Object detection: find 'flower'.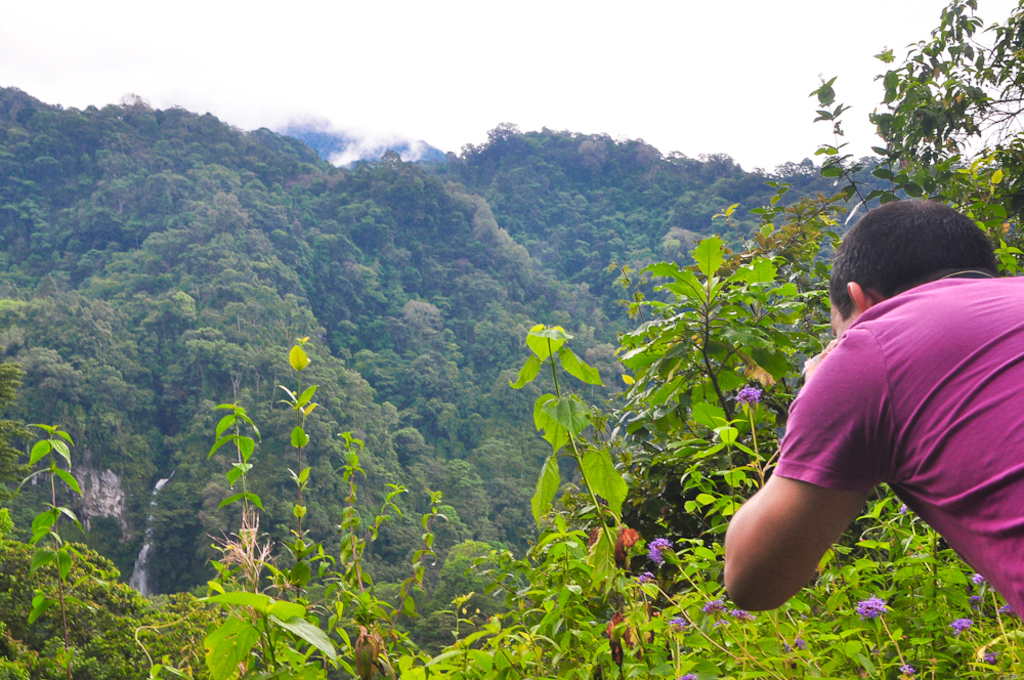
{"left": 736, "top": 379, "right": 759, "bottom": 402}.
